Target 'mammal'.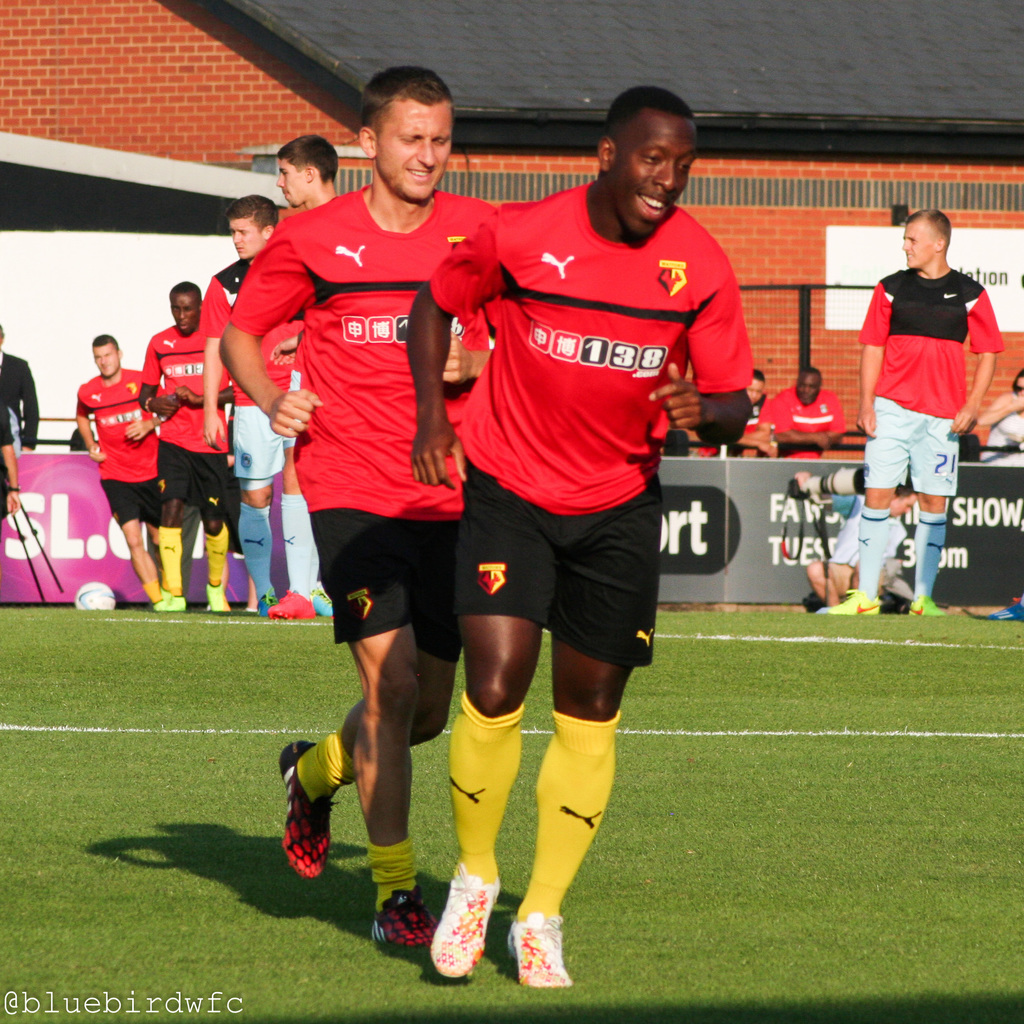
Target region: pyautogui.locateOnScreen(137, 278, 233, 609).
